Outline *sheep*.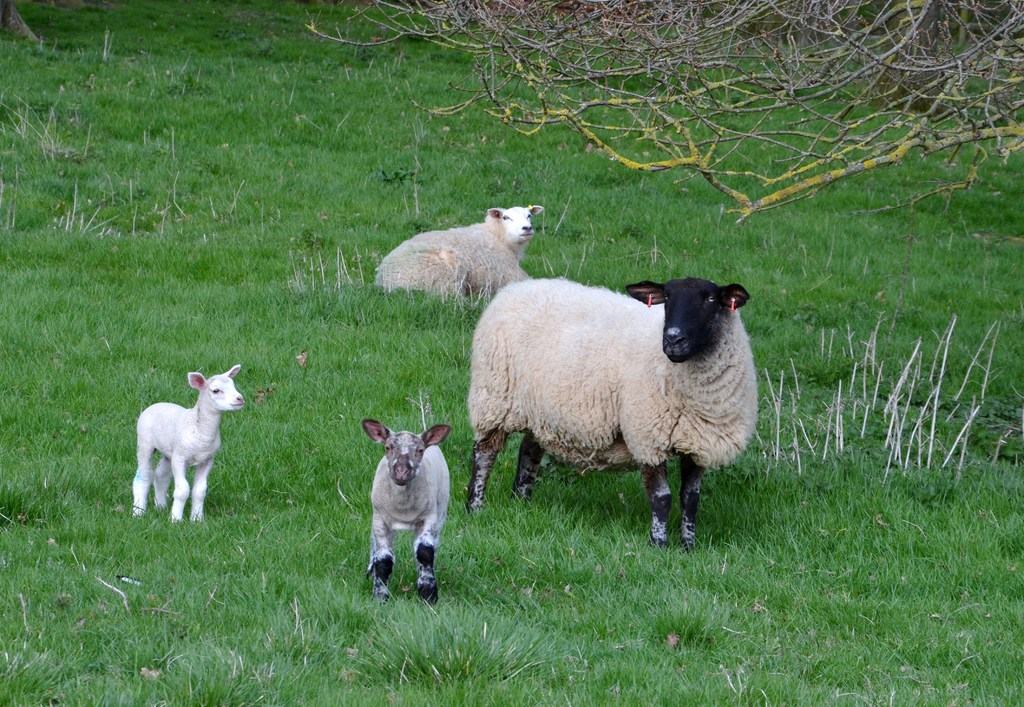
Outline: x1=378, y1=205, x2=545, y2=294.
